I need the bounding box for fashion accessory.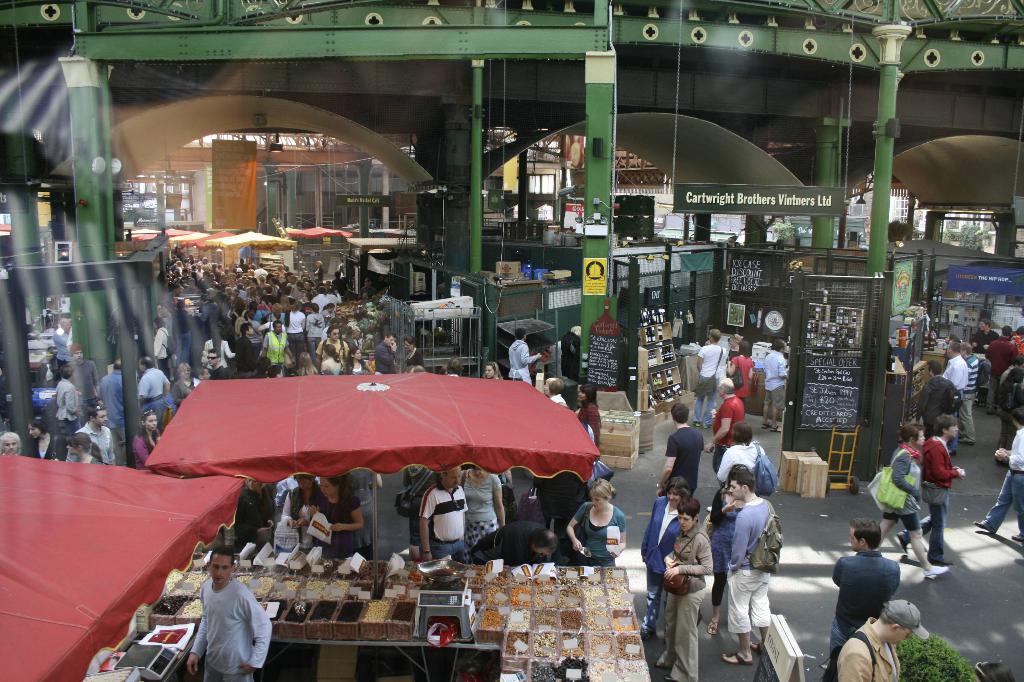
Here it is: crop(664, 531, 708, 595).
